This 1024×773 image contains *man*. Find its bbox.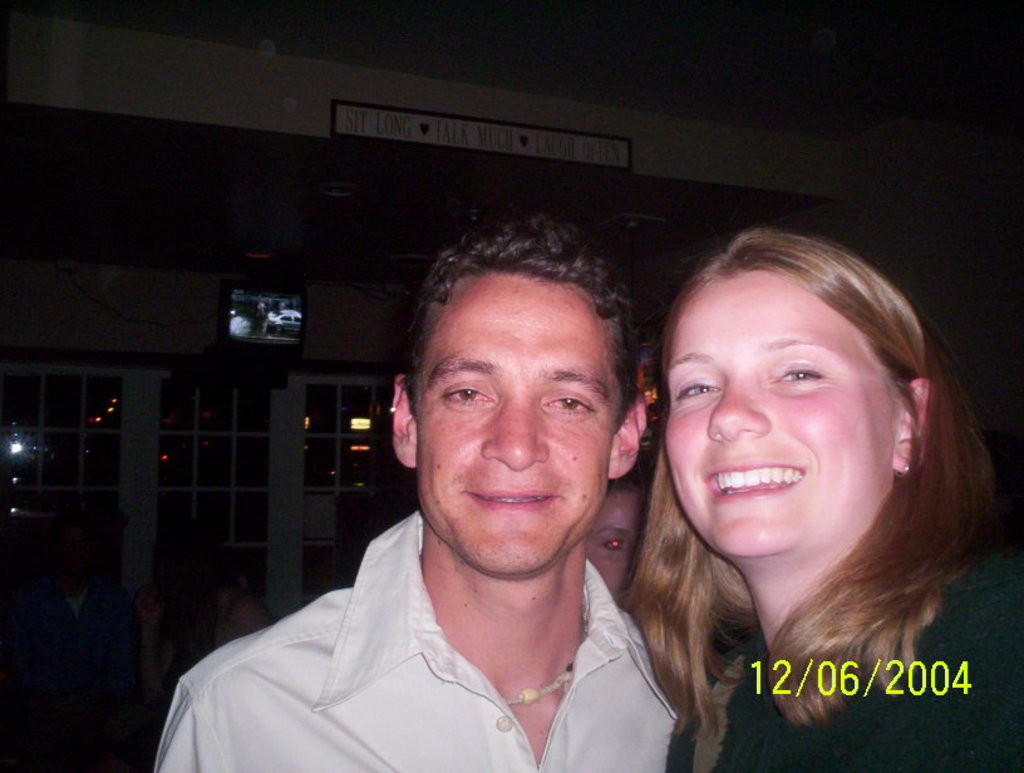
bbox=(152, 213, 684, 772).
